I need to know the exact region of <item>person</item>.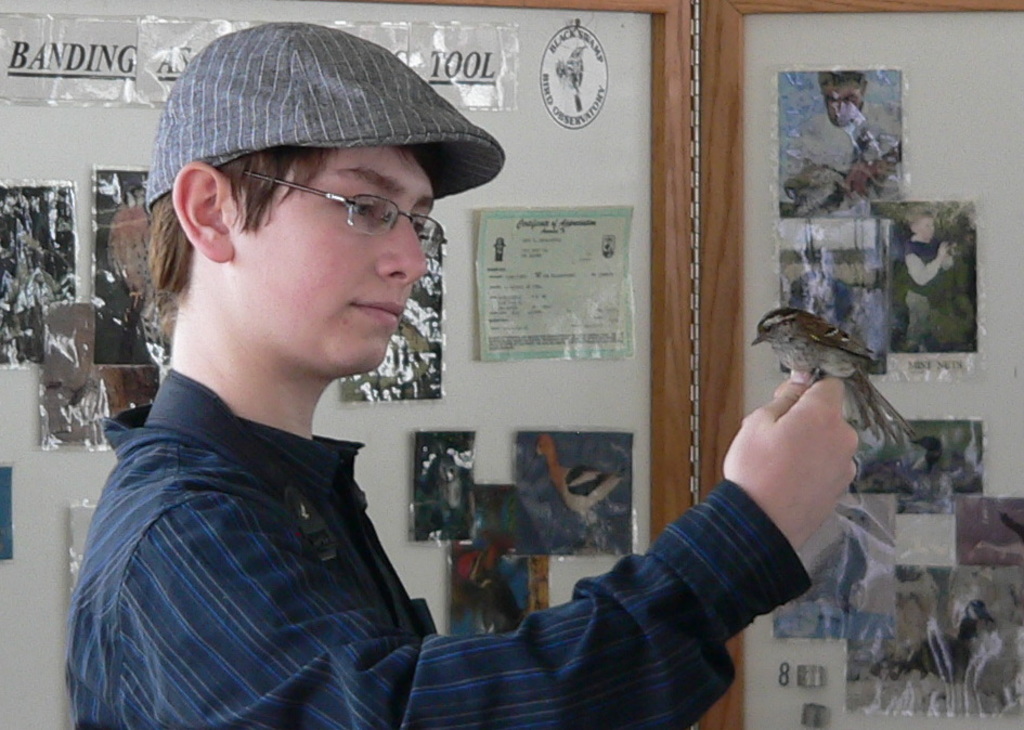
Region: (x1=908, y1=205, x2=961, y2=343).
